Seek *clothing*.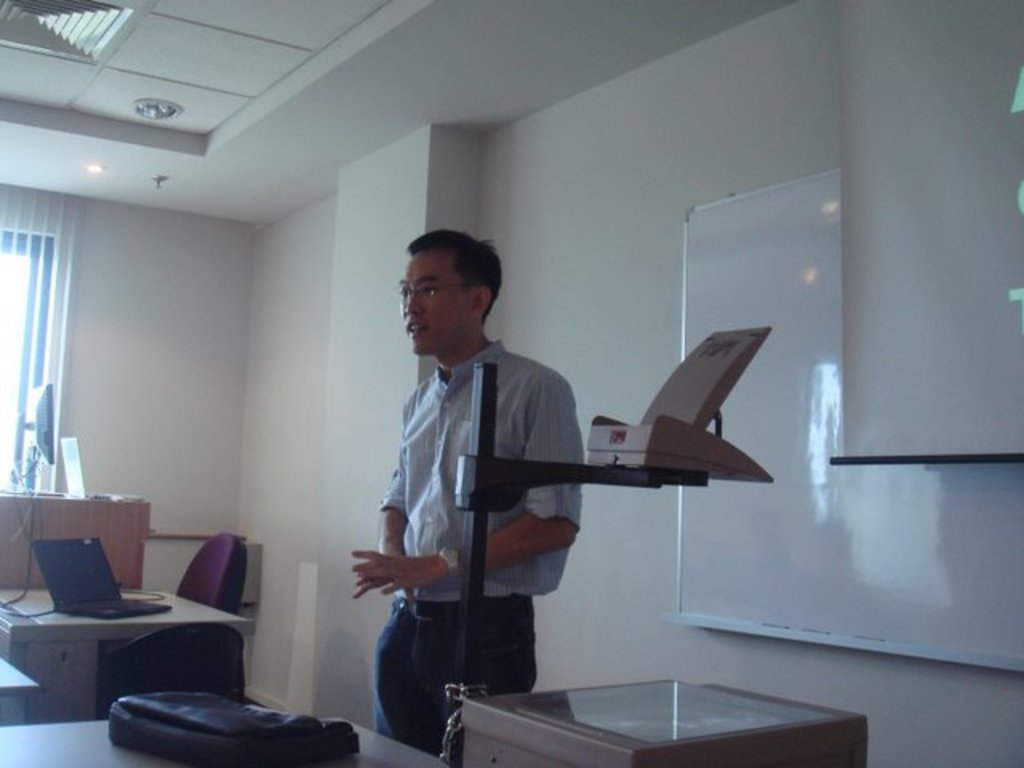
x1=378, y1=336, x2=584, y2=750.
